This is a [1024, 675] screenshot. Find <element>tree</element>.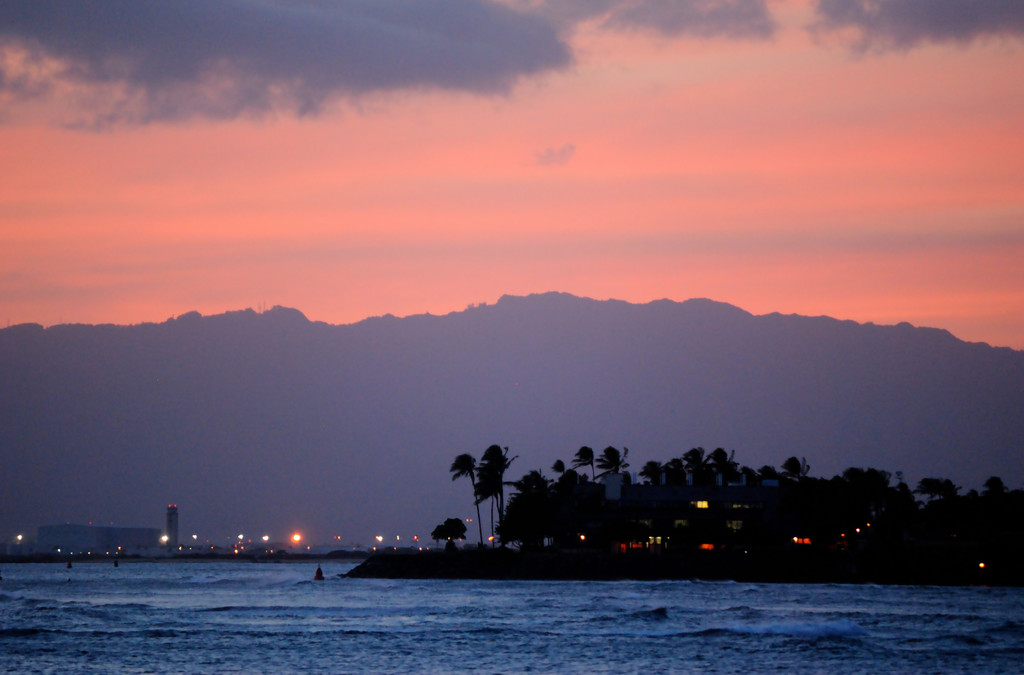
Bounding box: region(477, 443, 575, 546).
